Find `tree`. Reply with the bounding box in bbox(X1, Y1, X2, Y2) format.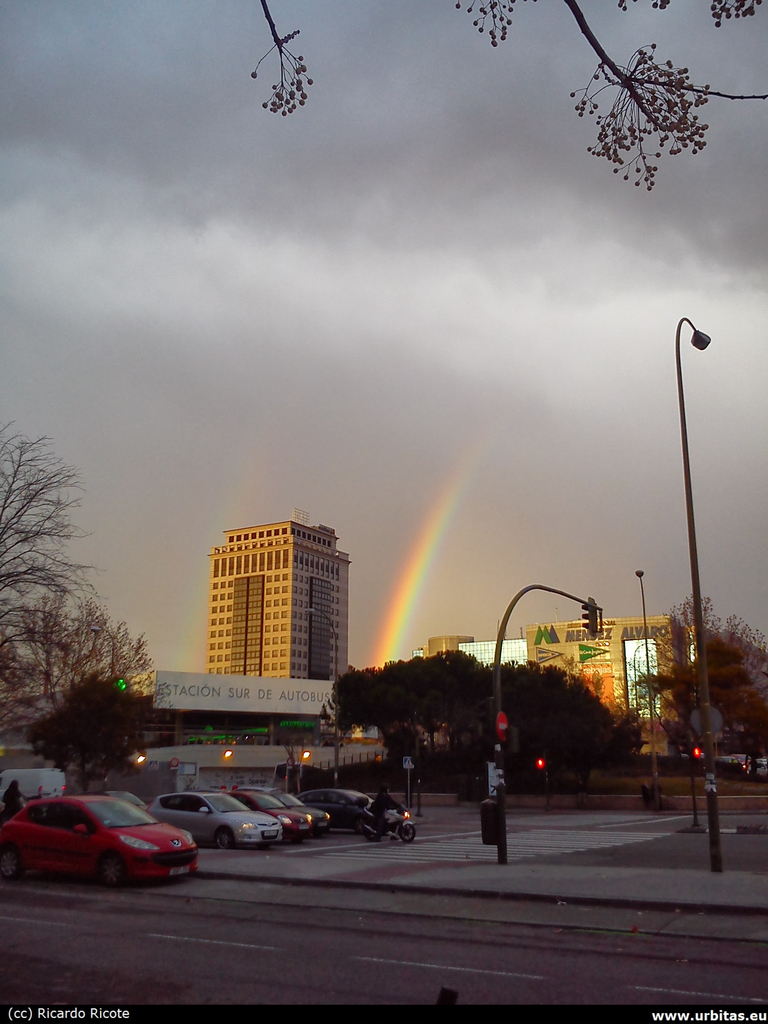
bbox(0, 412, 112, 610).
